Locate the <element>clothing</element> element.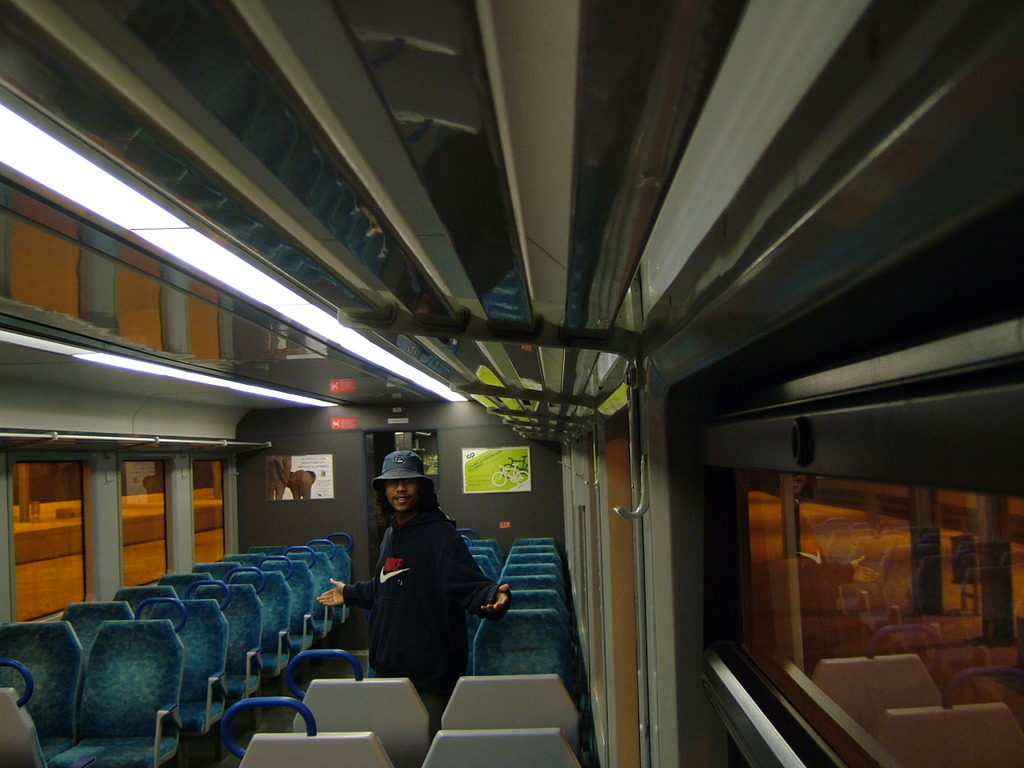
Element bbox: box=[337, 497, 504, 701].
